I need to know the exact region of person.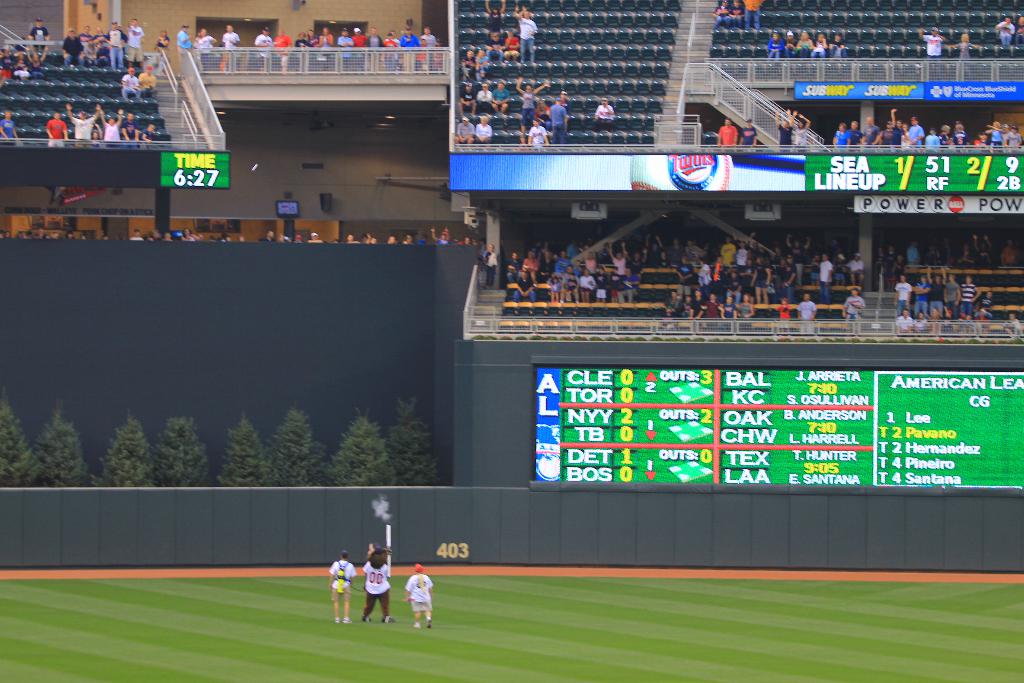
Region: bbox=[404, 563, 435, 627].
